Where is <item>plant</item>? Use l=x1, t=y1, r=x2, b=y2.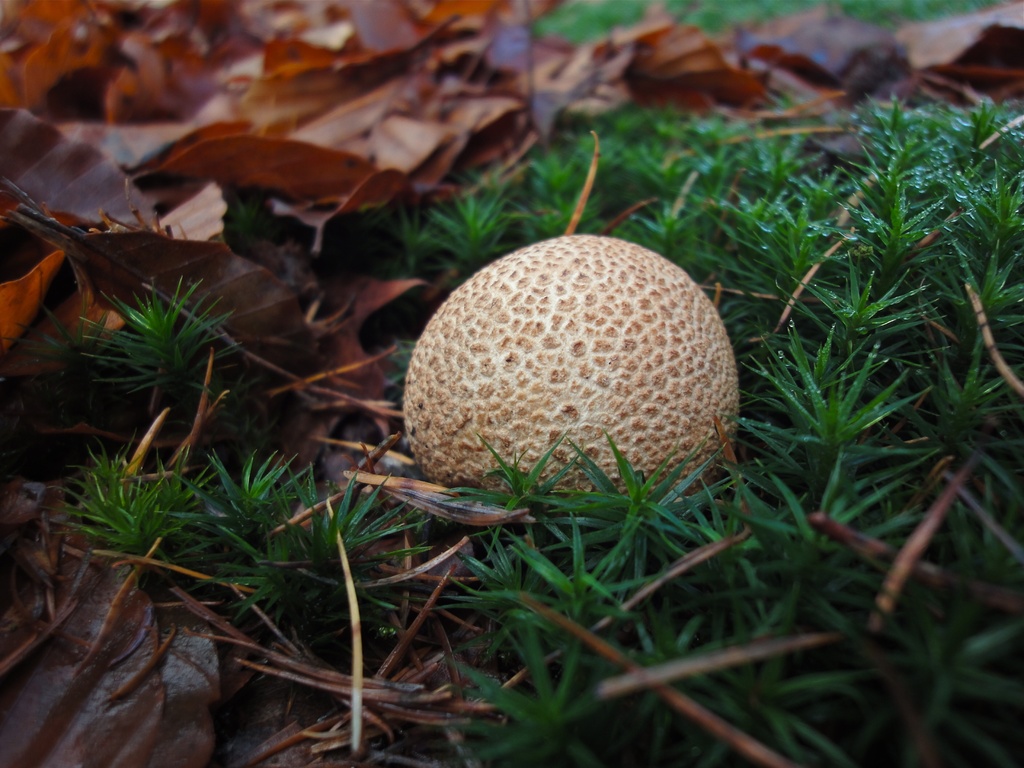
l=679, t=0, r=858, b=22.
